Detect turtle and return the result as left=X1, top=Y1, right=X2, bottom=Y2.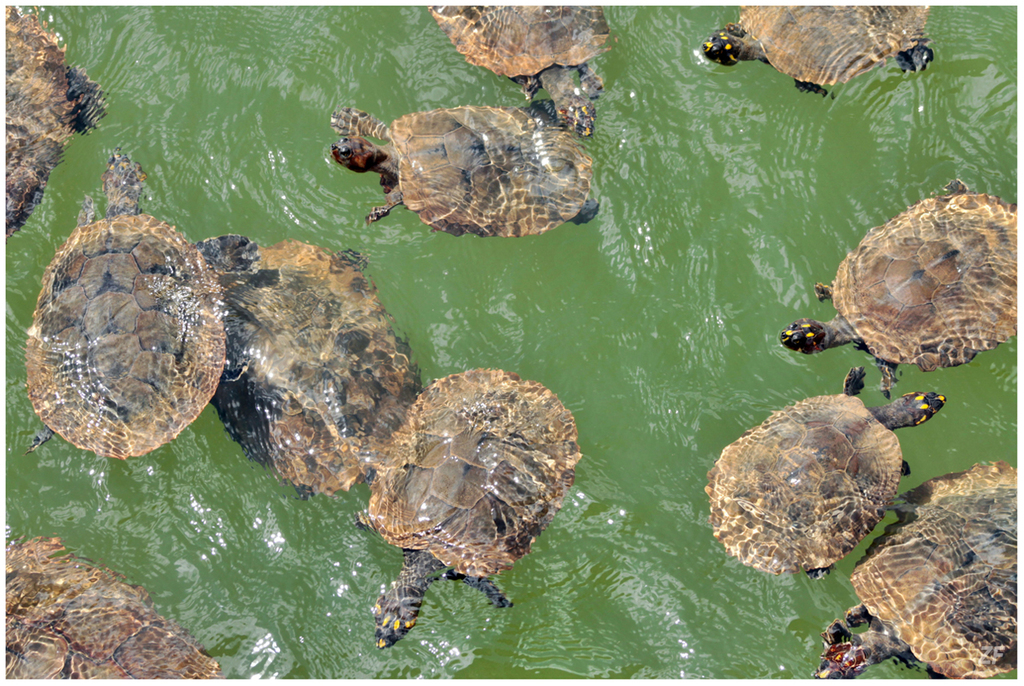
left=781, top=176, right=1023, bottom=397.
